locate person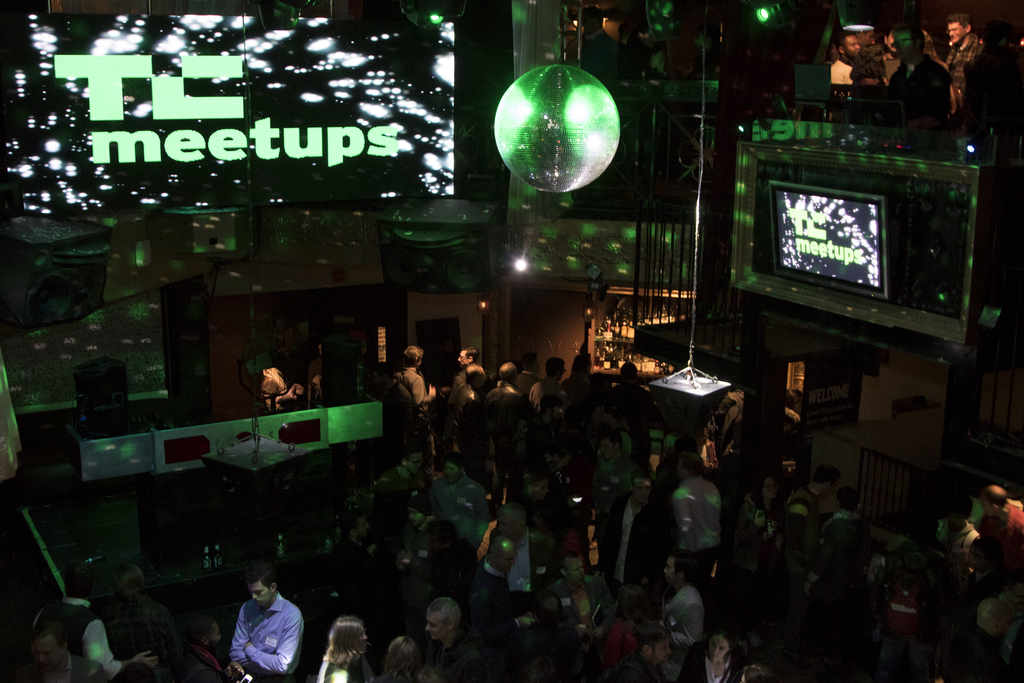
pyautogui.locateOnScreen(317, 610, 374, 682)
